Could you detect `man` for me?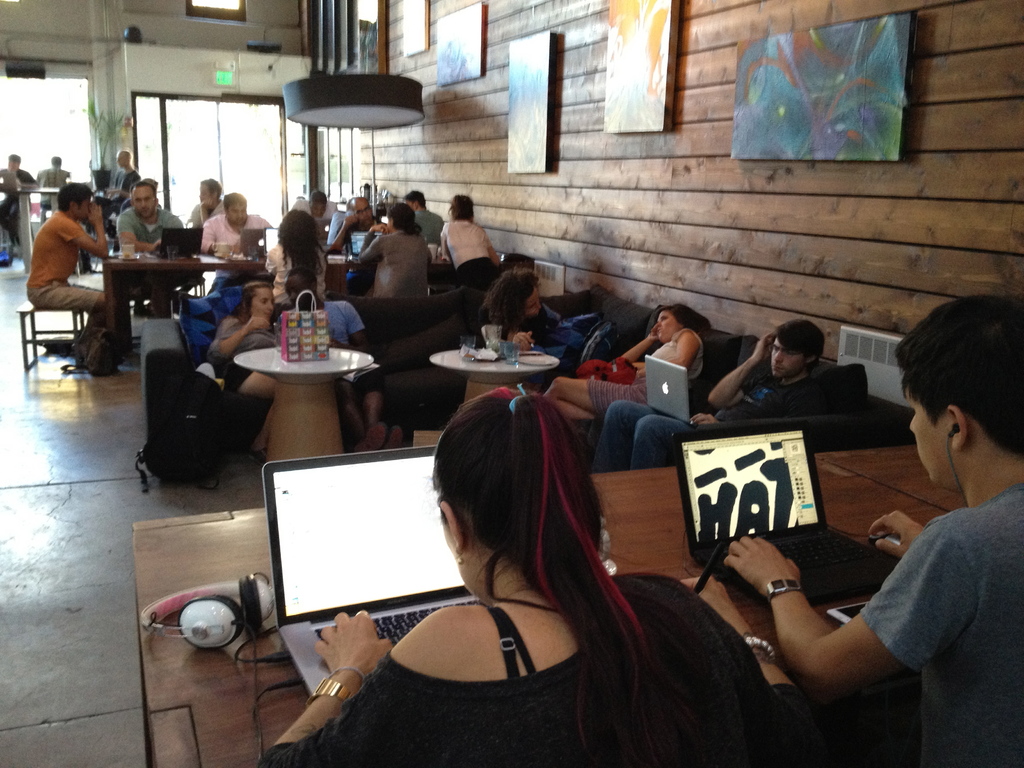
Detection result: {"x1": 276, "y1": 268, "x2": 406, "y2": 454}.
